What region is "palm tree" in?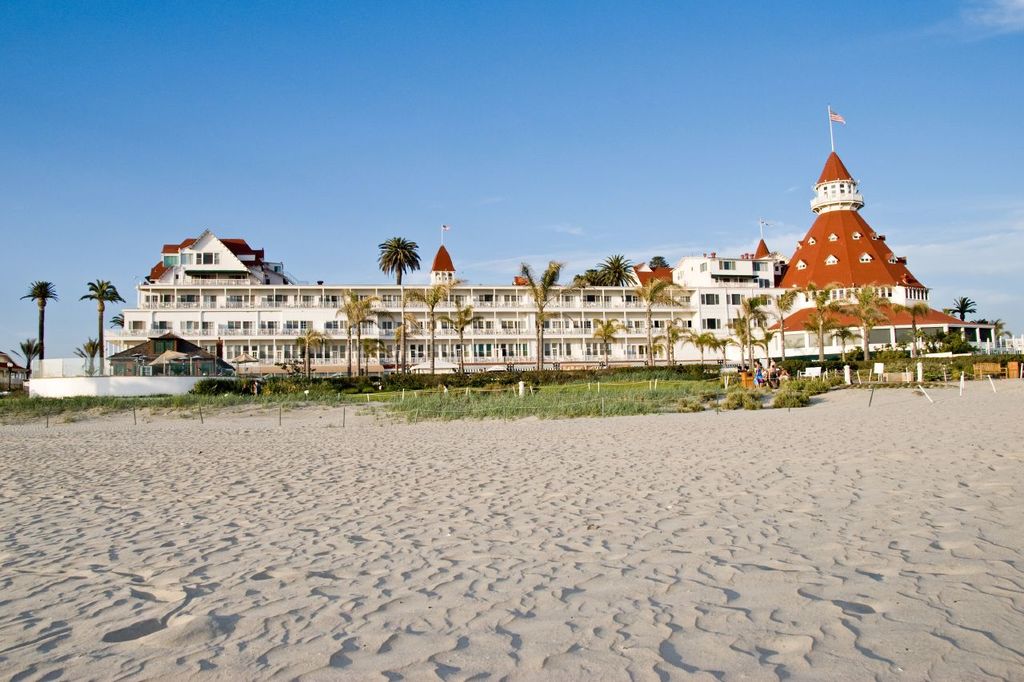
box=[755, 279, 803, 363].
